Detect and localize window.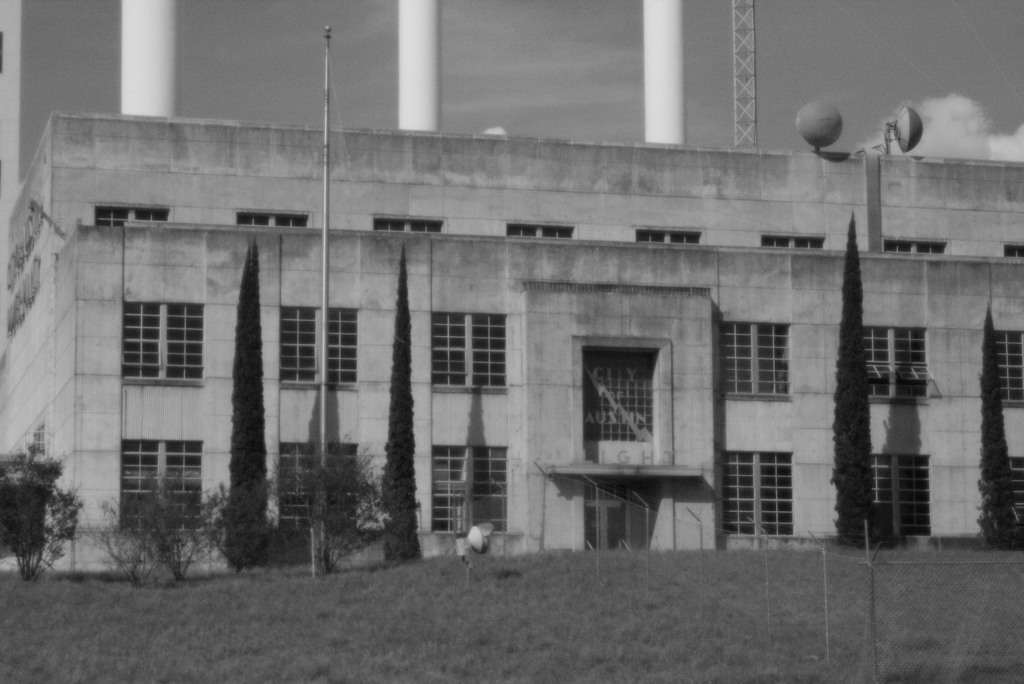
Localized at rect(506, 218, 572, 243).
